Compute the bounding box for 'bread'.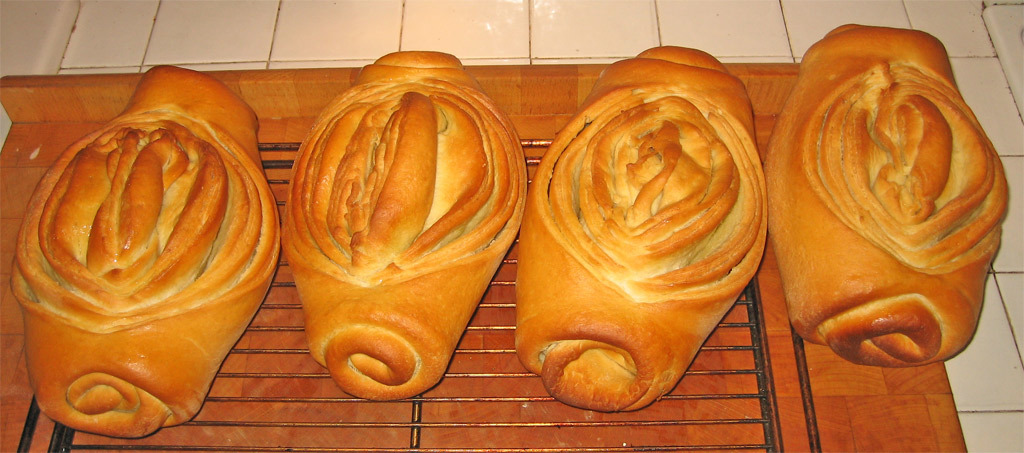
Rect(283, 53, 526, 400).
